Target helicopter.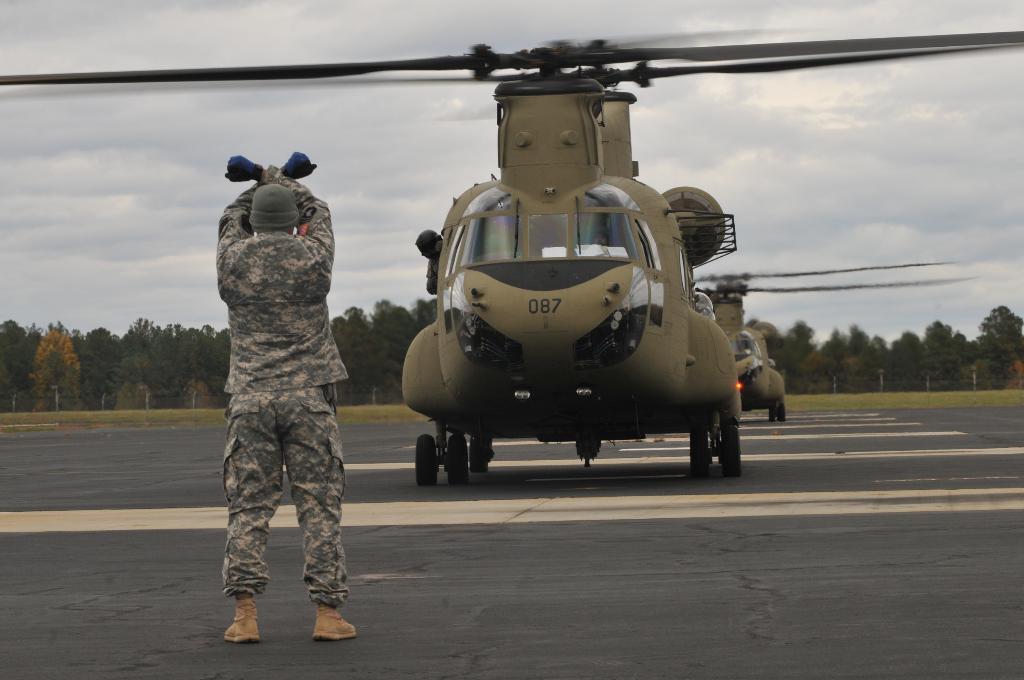
Target region: rect(0, 31, 1023, 489).
